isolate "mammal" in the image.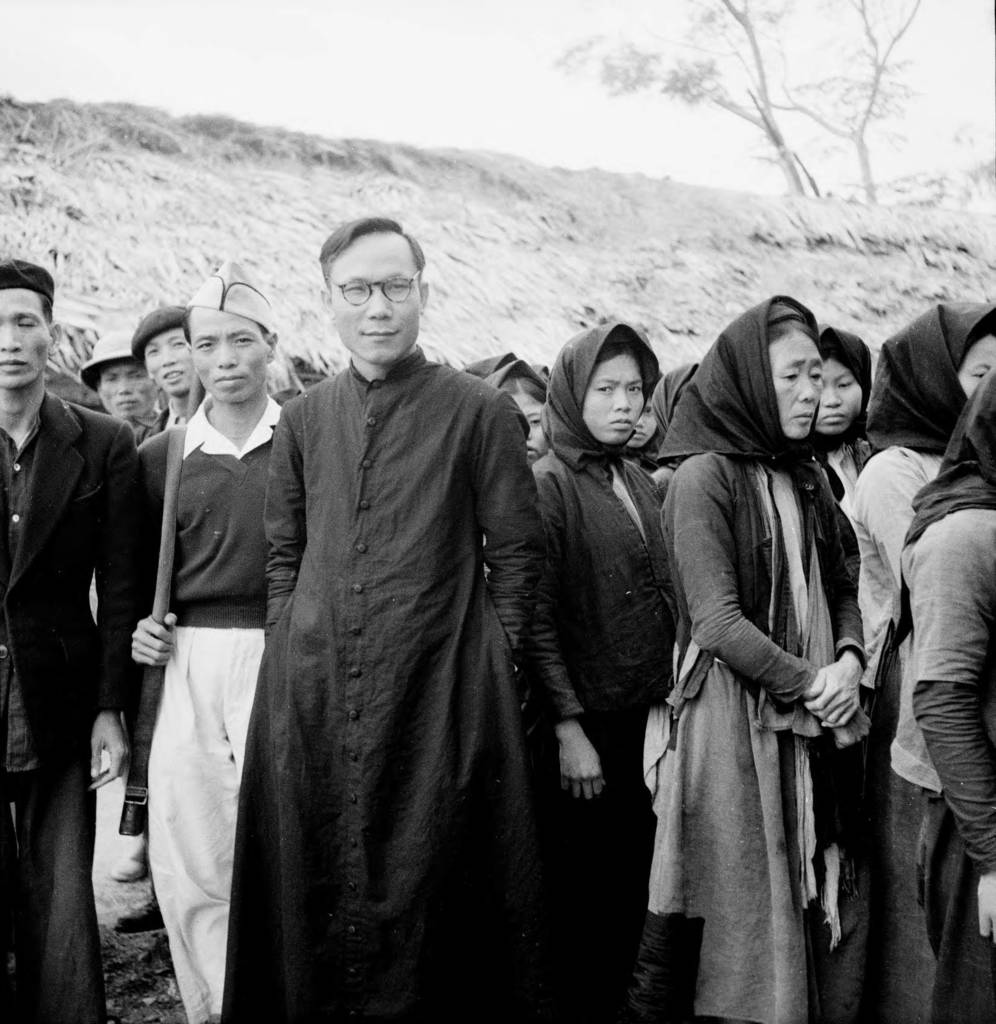
Isolated region: (849,299,995,1021).
